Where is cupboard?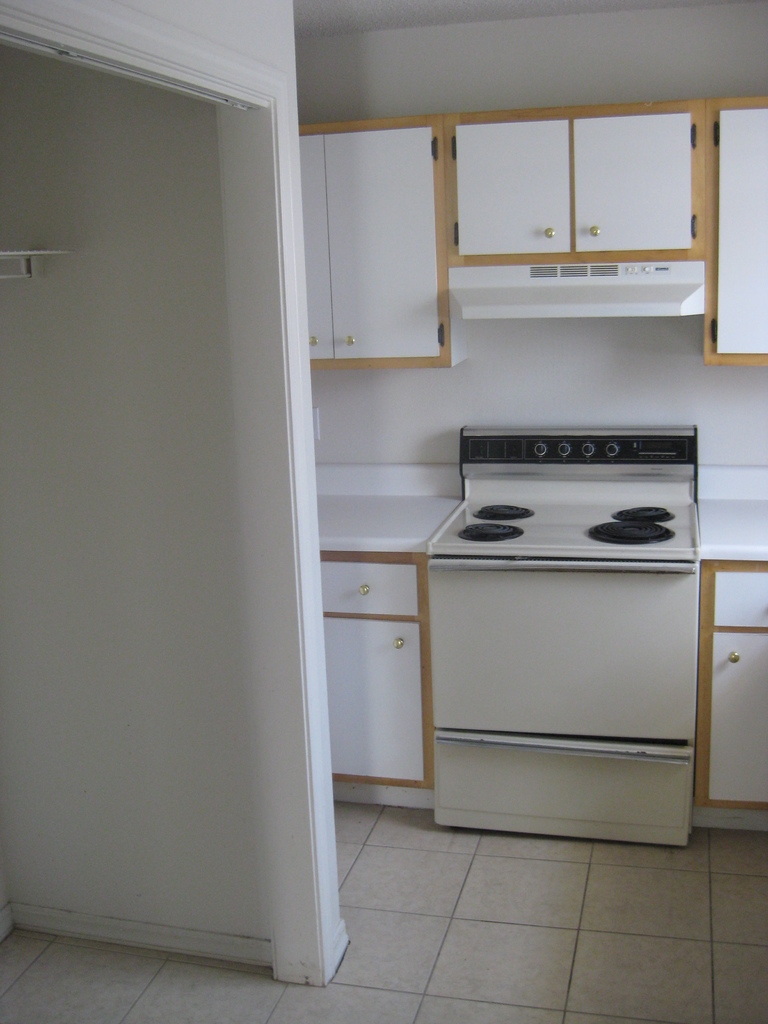
<region>306, 548, 429, 825</region>.
